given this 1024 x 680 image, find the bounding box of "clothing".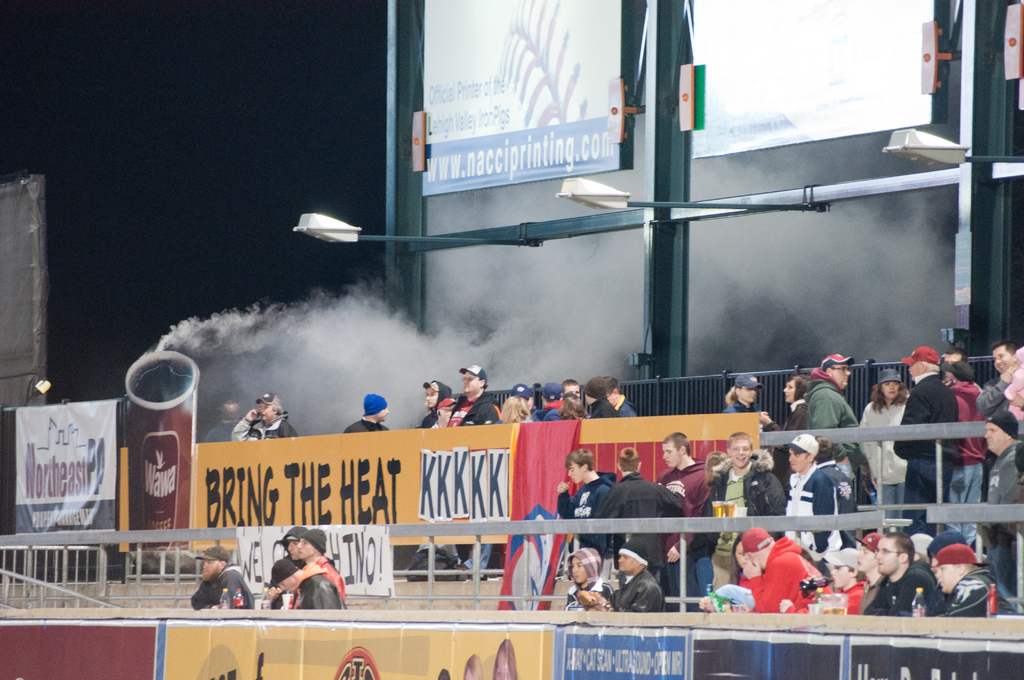
{"left": 540, "top": 474, "right": 632, "bottom": 580}.
